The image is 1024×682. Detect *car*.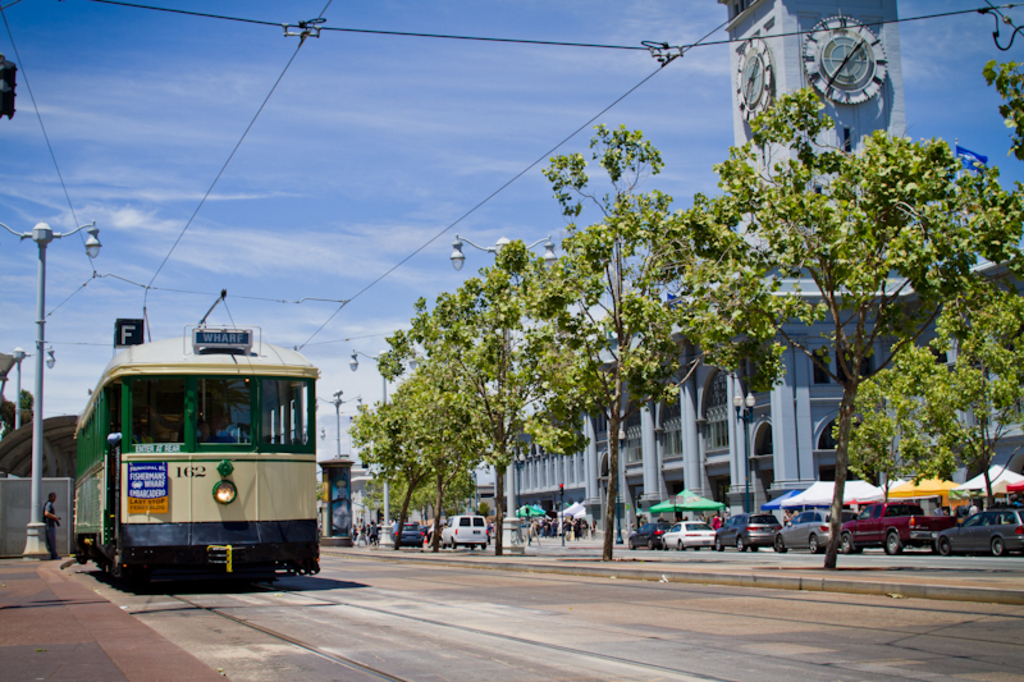
Detection: region(664, 525, 713, 544).
